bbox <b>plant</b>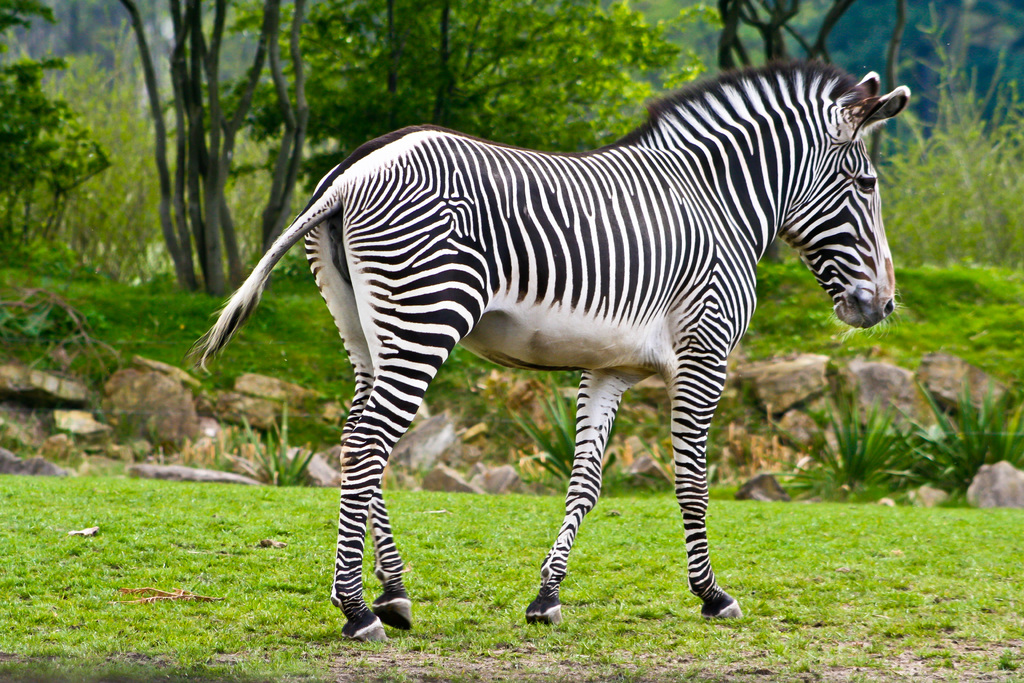
885,366,1023,518
